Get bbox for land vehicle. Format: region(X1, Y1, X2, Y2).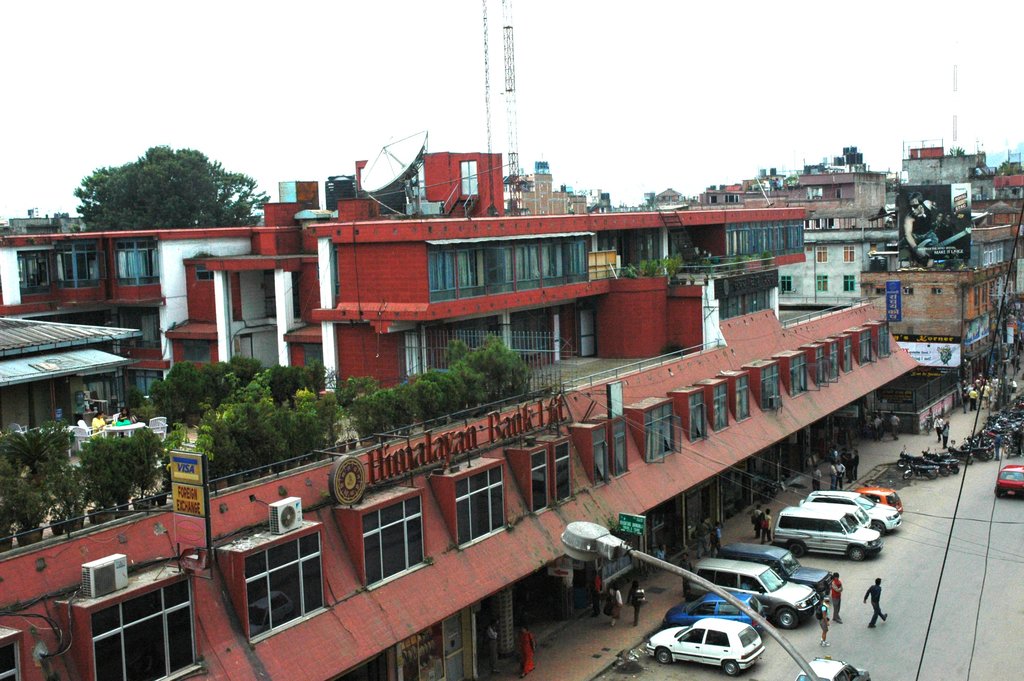
region(645, 613, 766, 680).
